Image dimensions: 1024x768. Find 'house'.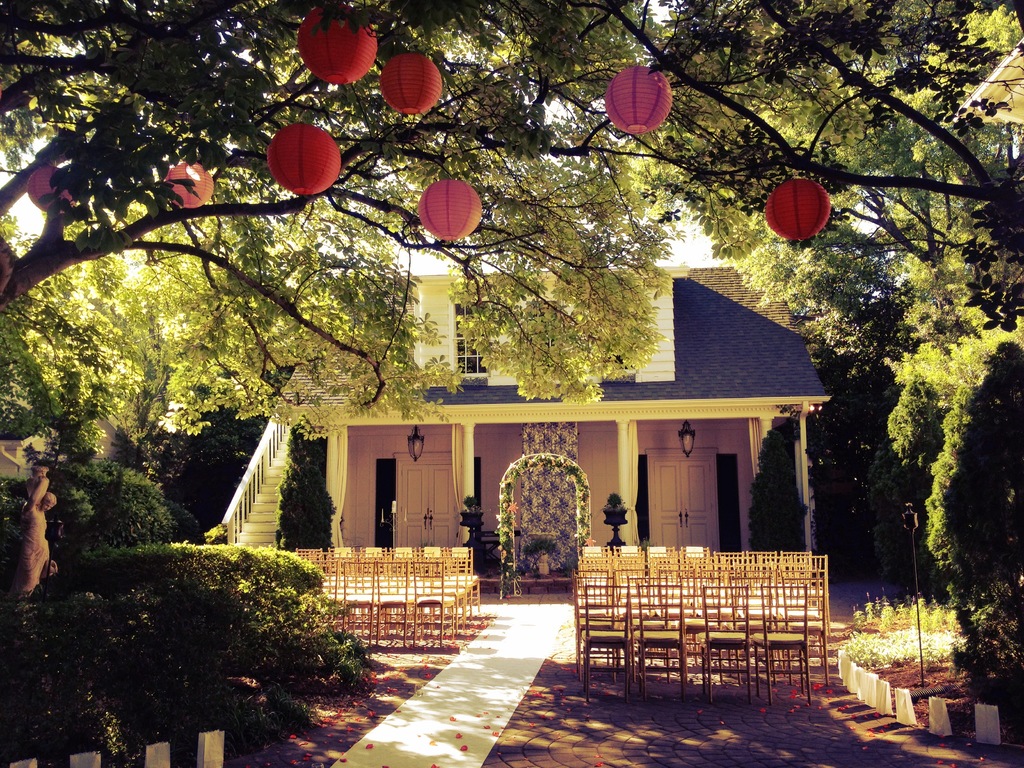
box=[250, 334, 862, 584].
